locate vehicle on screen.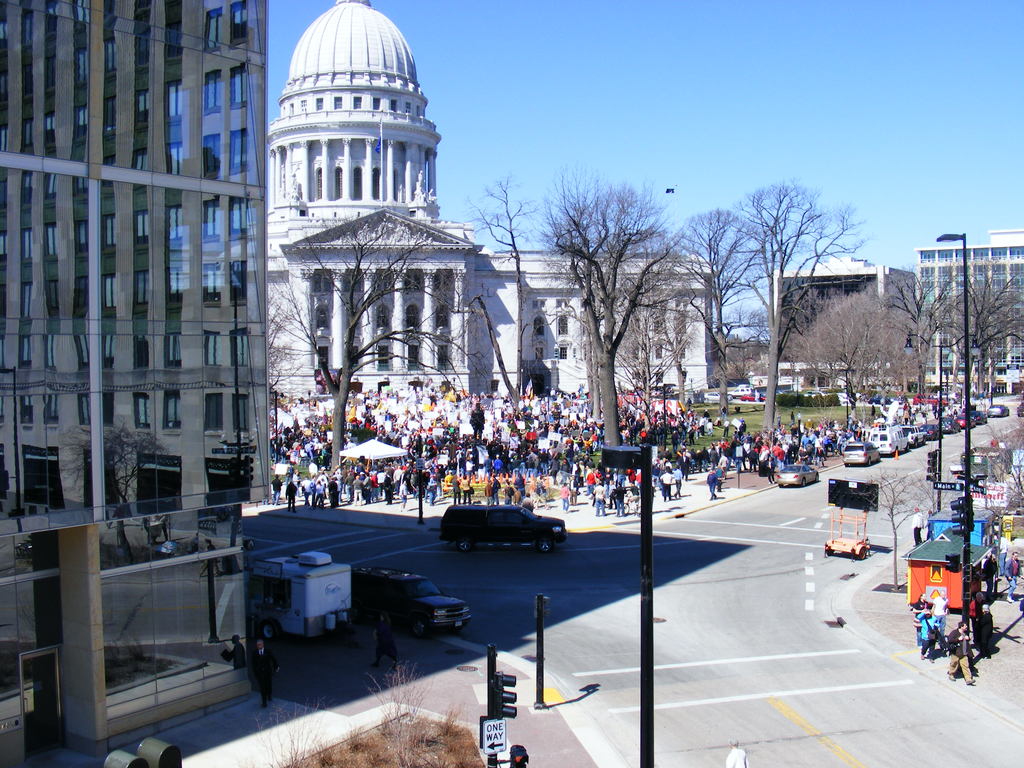
On screen at crop(252, 550, 349, 641).
